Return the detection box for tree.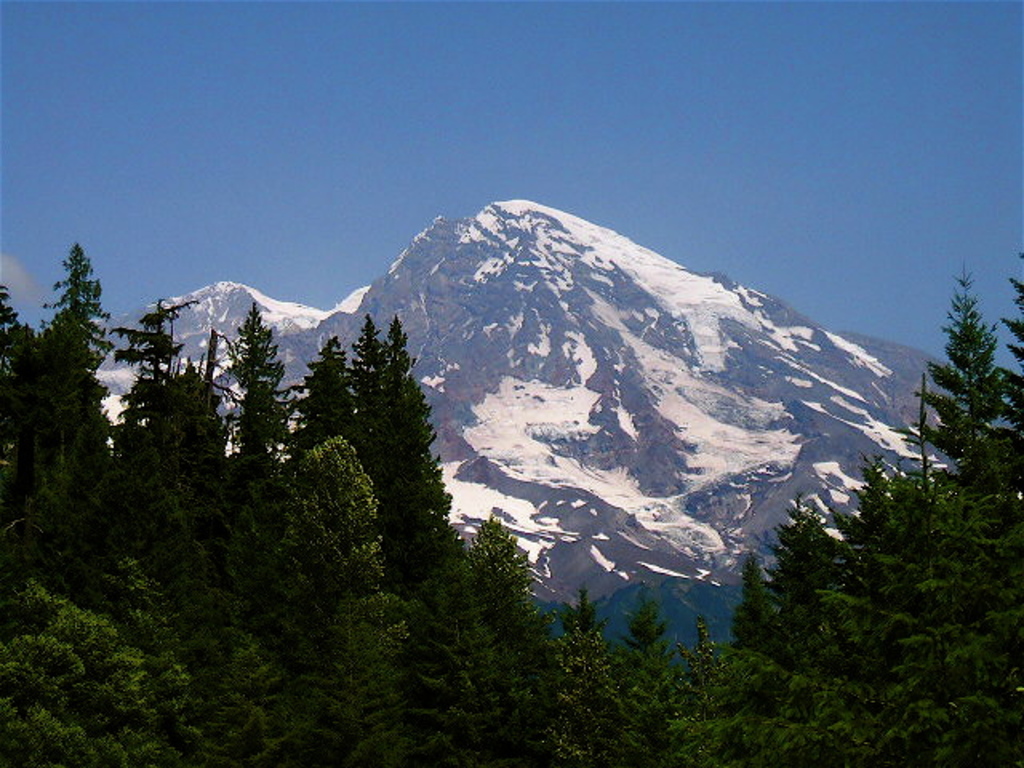
96 550 216 766.
